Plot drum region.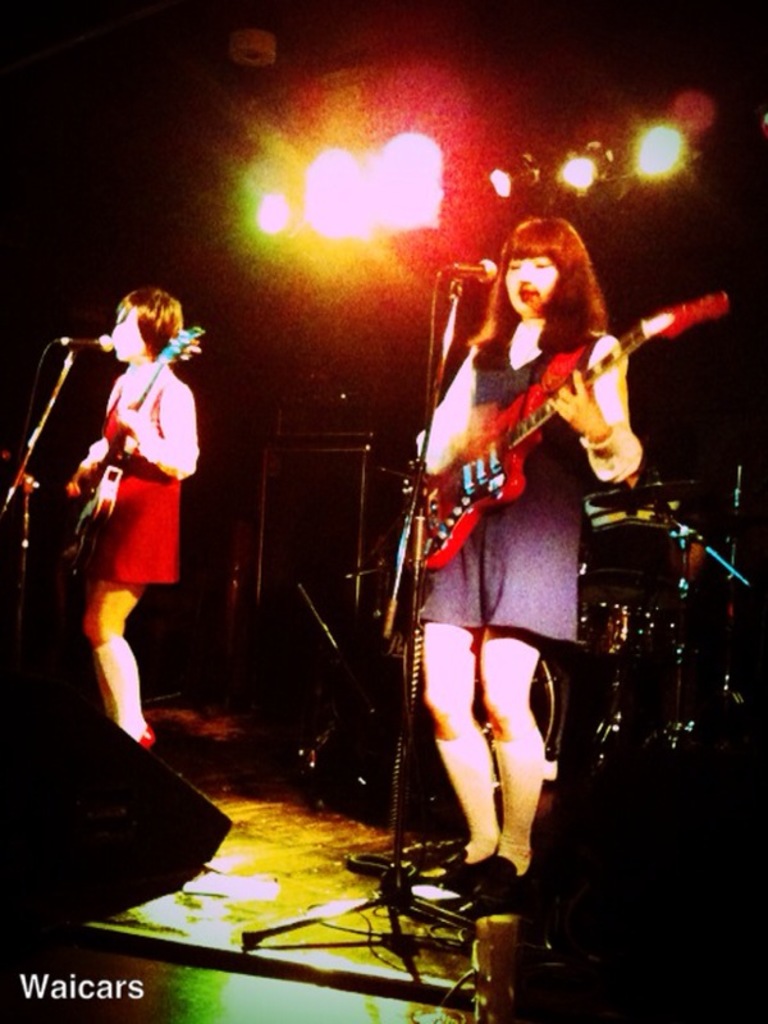
Plotted at <box>580,490,708,623</box>.
